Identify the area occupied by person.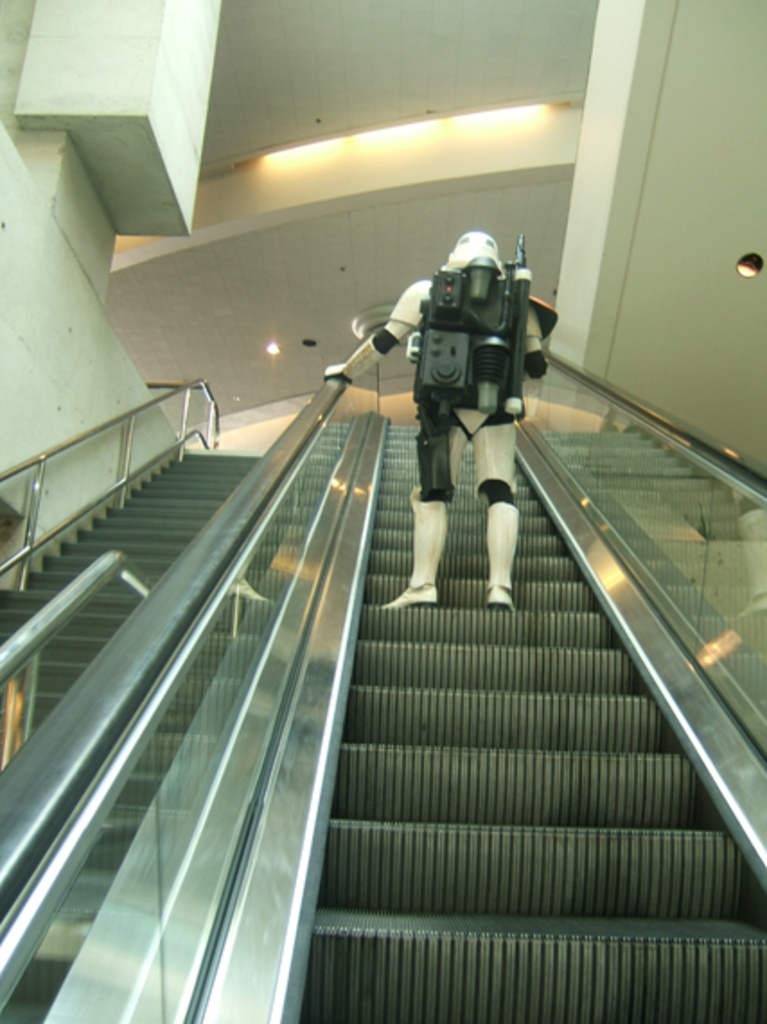
Area: (left=320, top=237, right=548, bottom=604).
